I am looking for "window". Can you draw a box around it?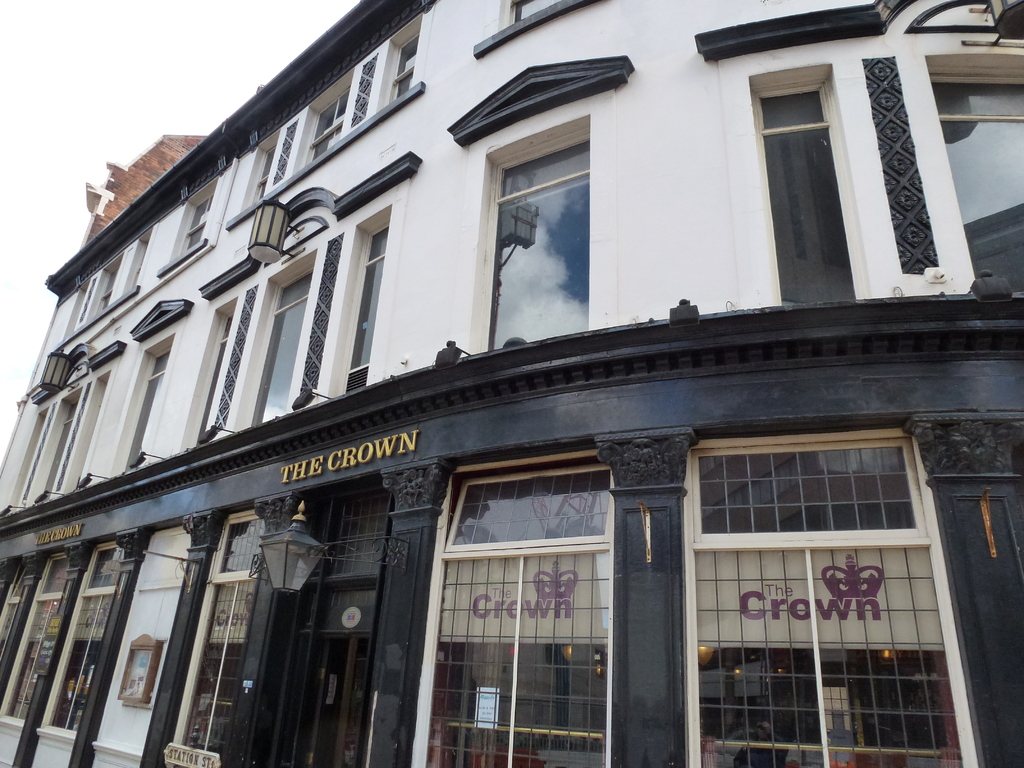
Sure, the bounding box is bbox(181, 195, 212, 250).
